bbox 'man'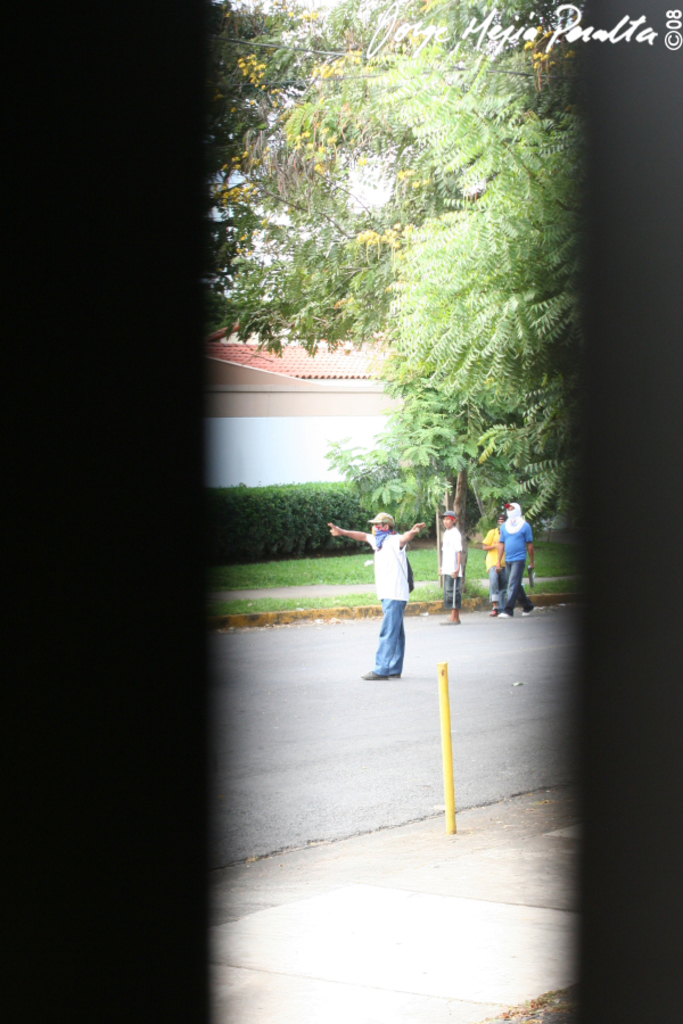
Rect(494, 498, 537, 622)
